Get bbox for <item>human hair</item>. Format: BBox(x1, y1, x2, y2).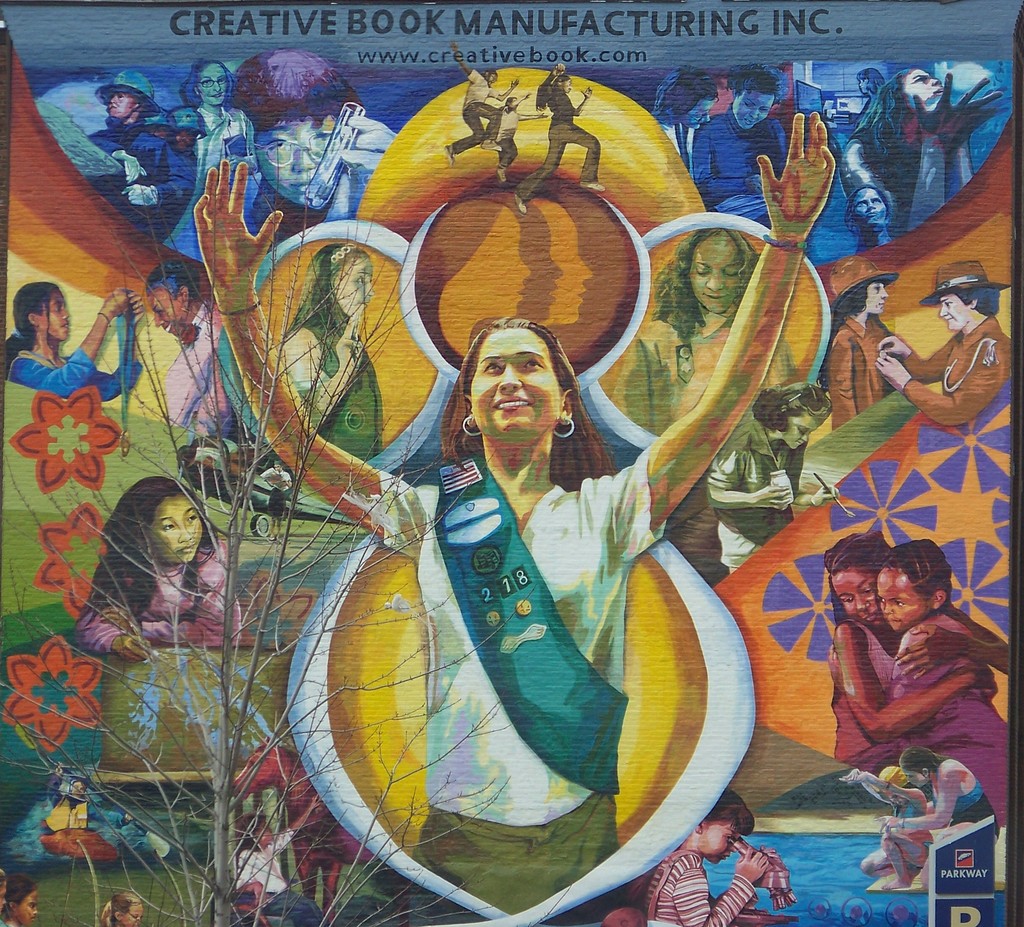
BBox(730, 62, 778, 99).
